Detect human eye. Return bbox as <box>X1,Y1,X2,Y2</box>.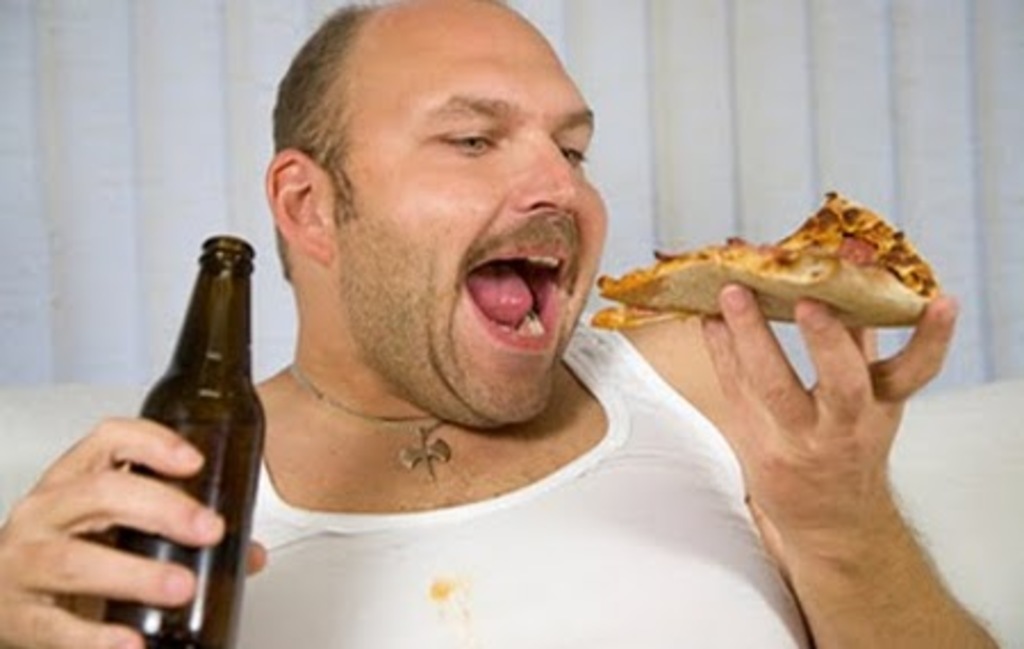
<box>421,105,507,166</box>.
